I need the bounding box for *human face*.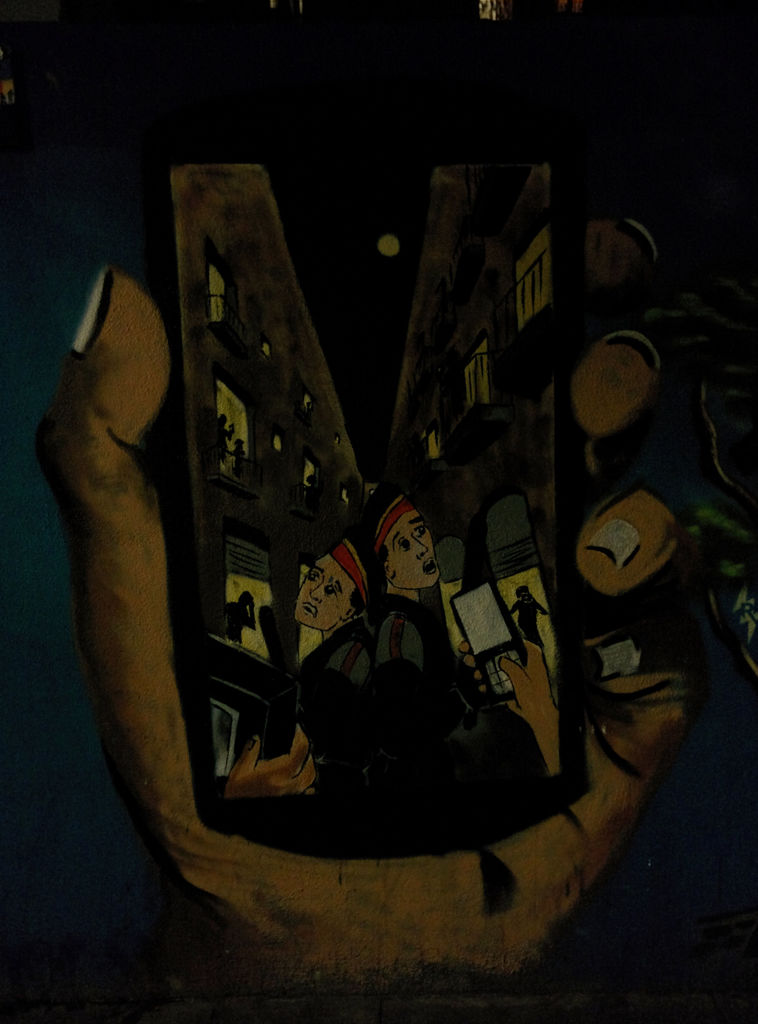
Here it is: <box>295,545,358,636</box>.
